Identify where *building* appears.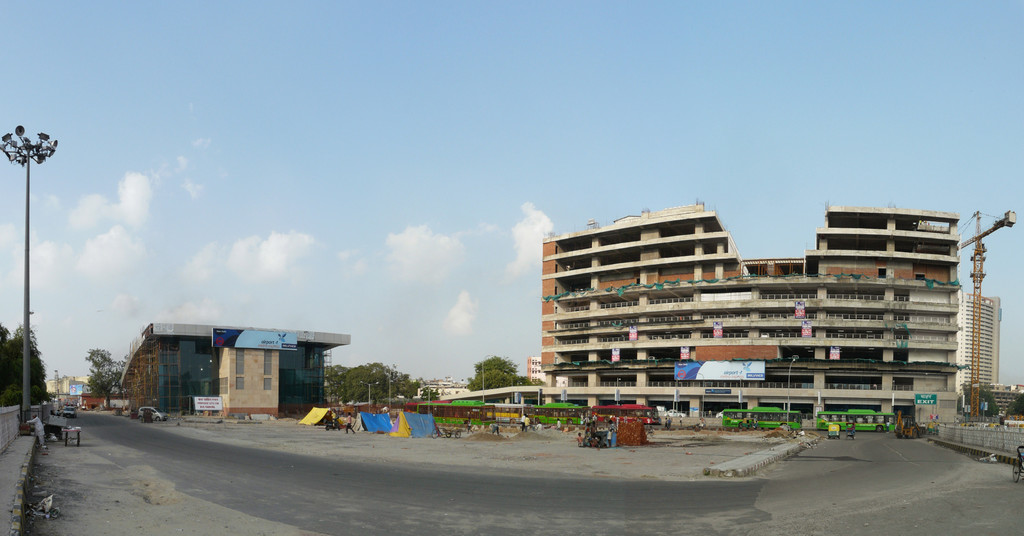
Appears at {"left": 540, "top": 200, "right": 964, "bottom": 439}.
